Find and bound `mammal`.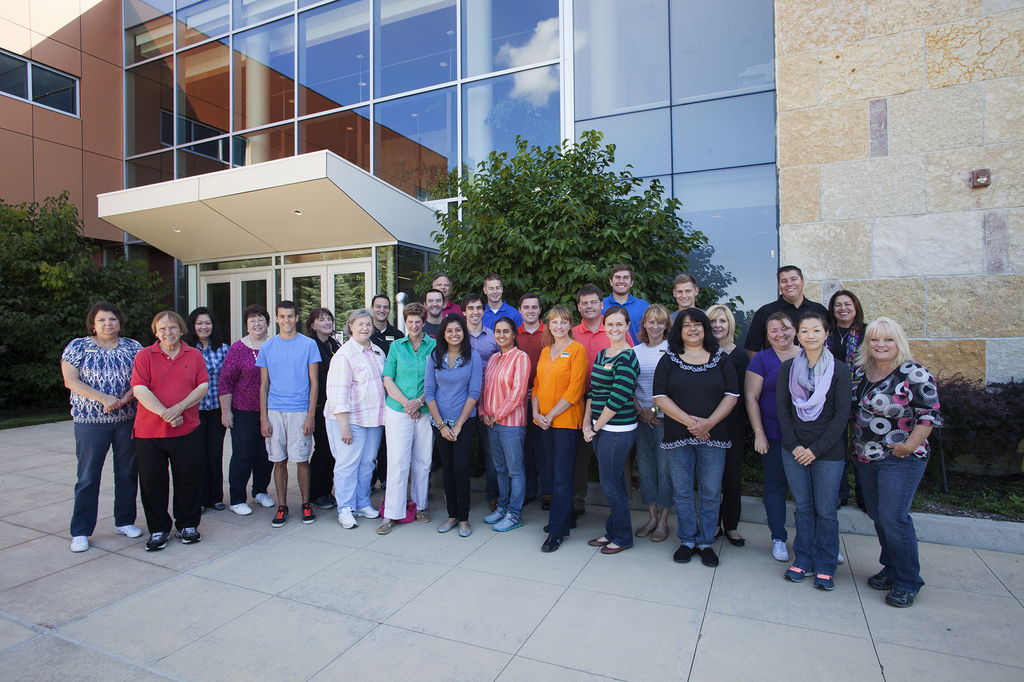
Bound: (left=705, top=301, right=751, bottom=544).
